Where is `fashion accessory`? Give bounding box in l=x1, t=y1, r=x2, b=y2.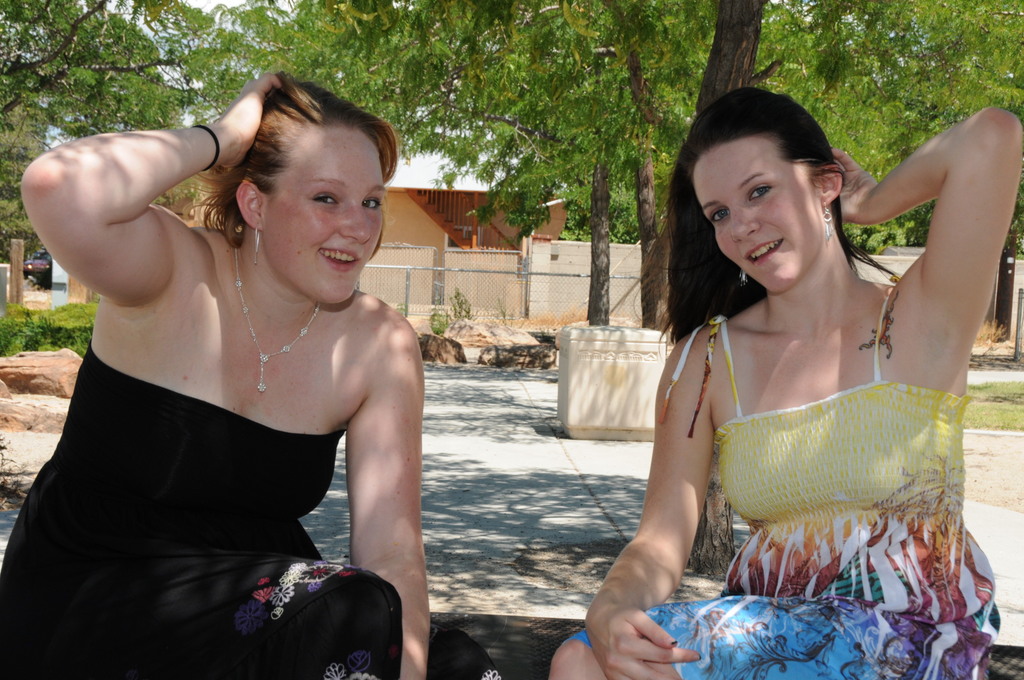
l=422, t=283, r=467, b=341.
